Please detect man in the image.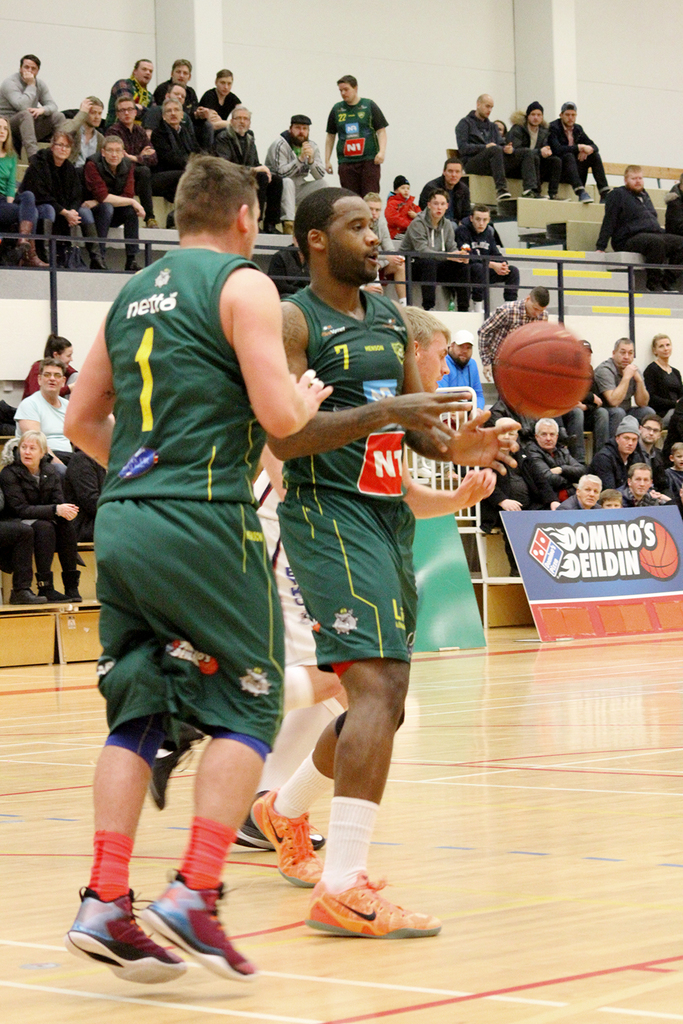
BBox(153, 56, 199, 113).
